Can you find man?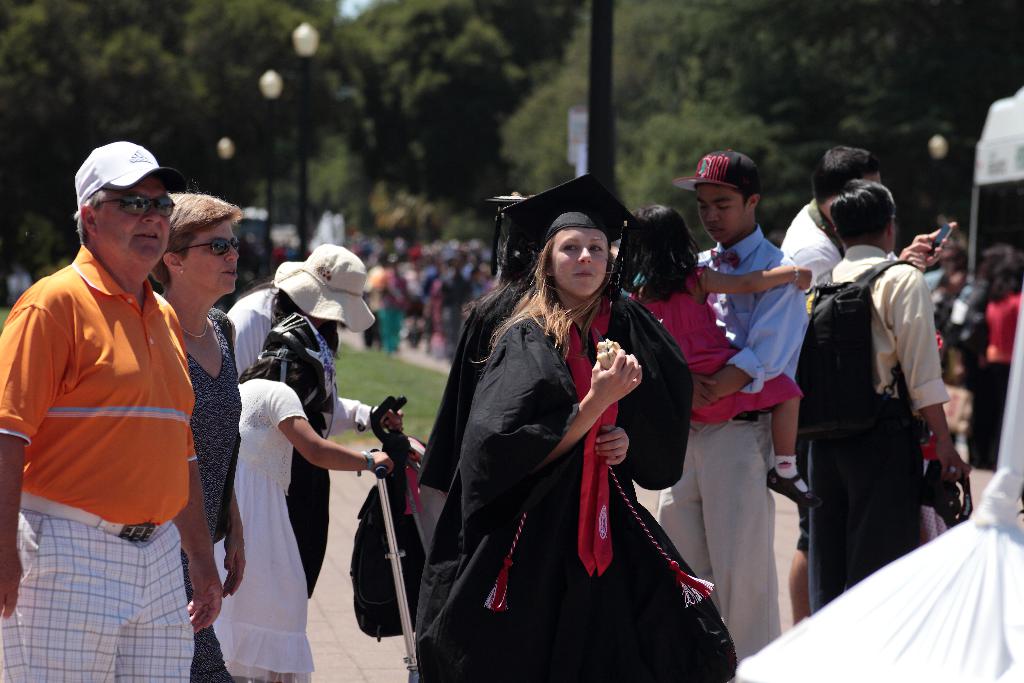
Yes, bounding box: detection(803, 179, 964, 620).
